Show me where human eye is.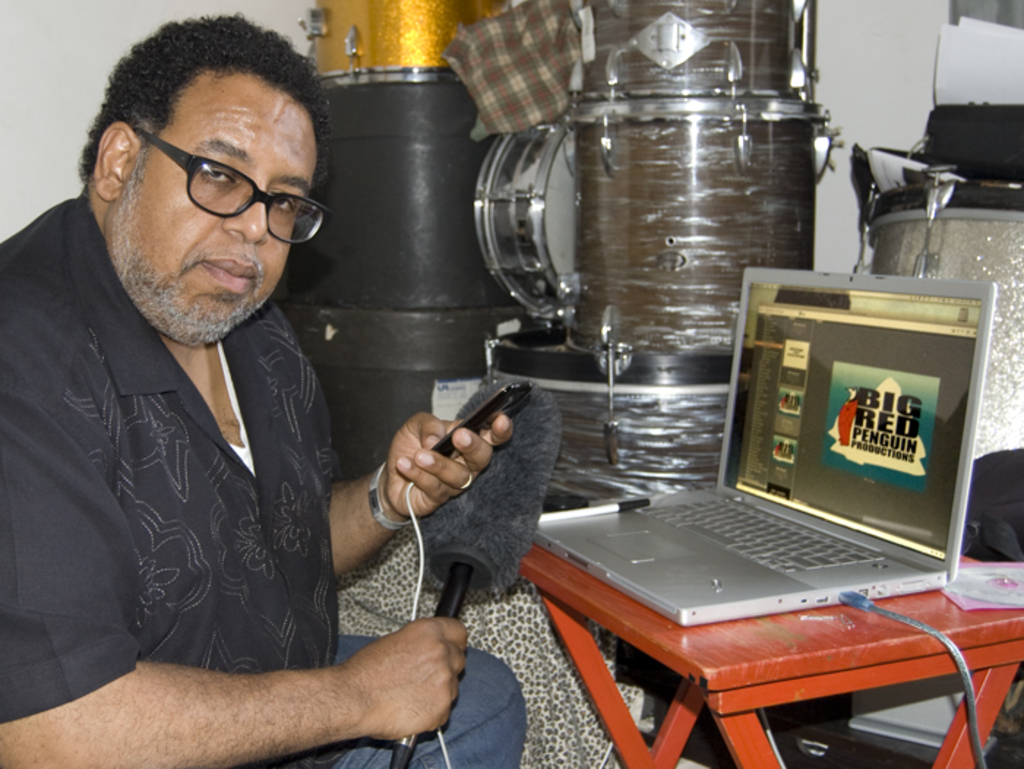
human eye is at {"left": 203, "top": 167, "right": 234, "bottom": 187}.
